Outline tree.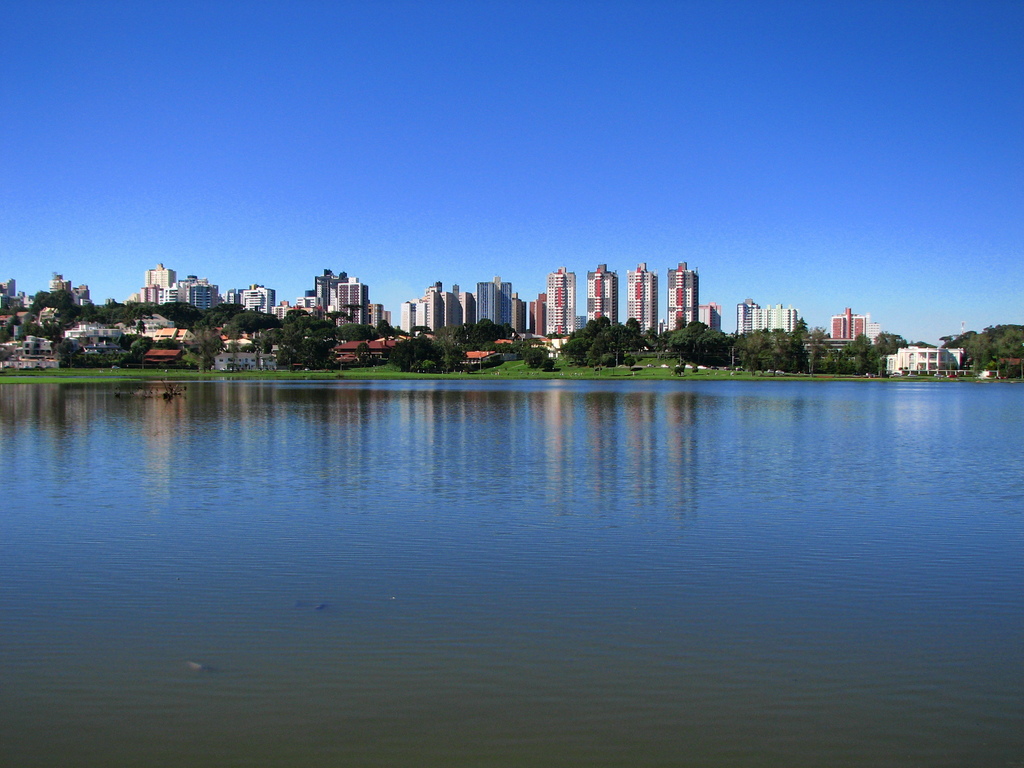
Outline: Rect(29, 287, 52, 314).
